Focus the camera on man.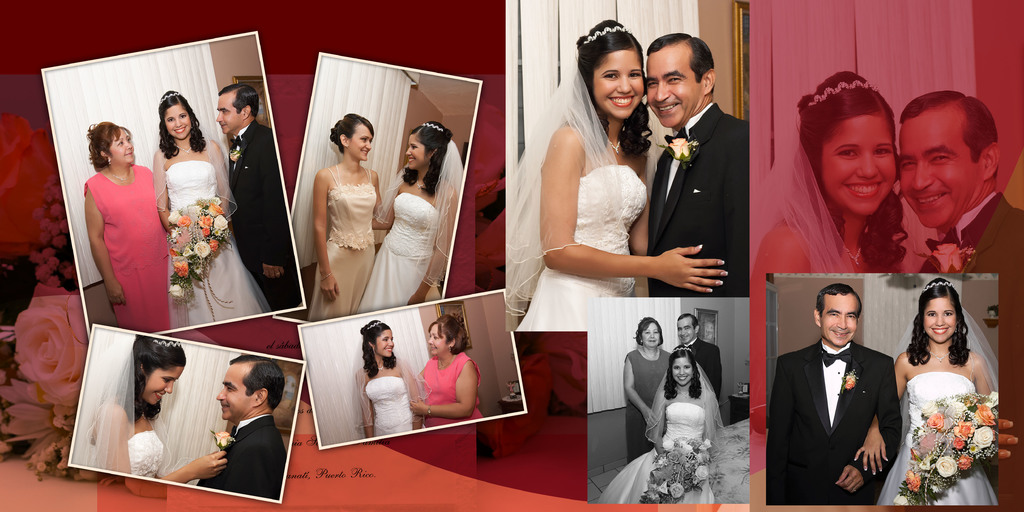
Focus region: {"x1": 890, "y1": 88, "x2": 1023, "y2": 506}.
